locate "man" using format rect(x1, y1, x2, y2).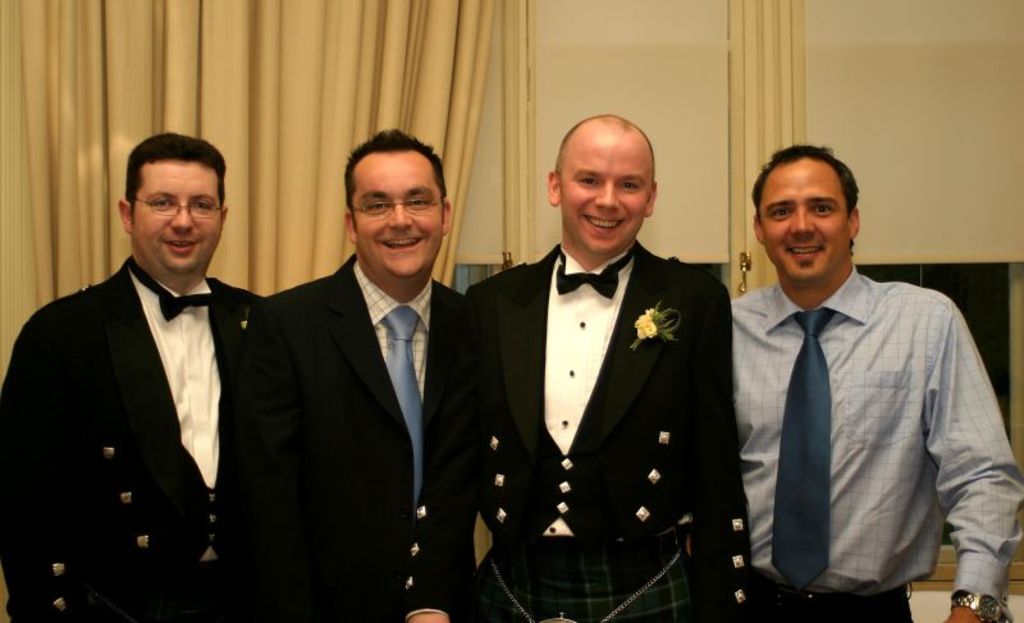
rect(401, 113, 756, 622).
